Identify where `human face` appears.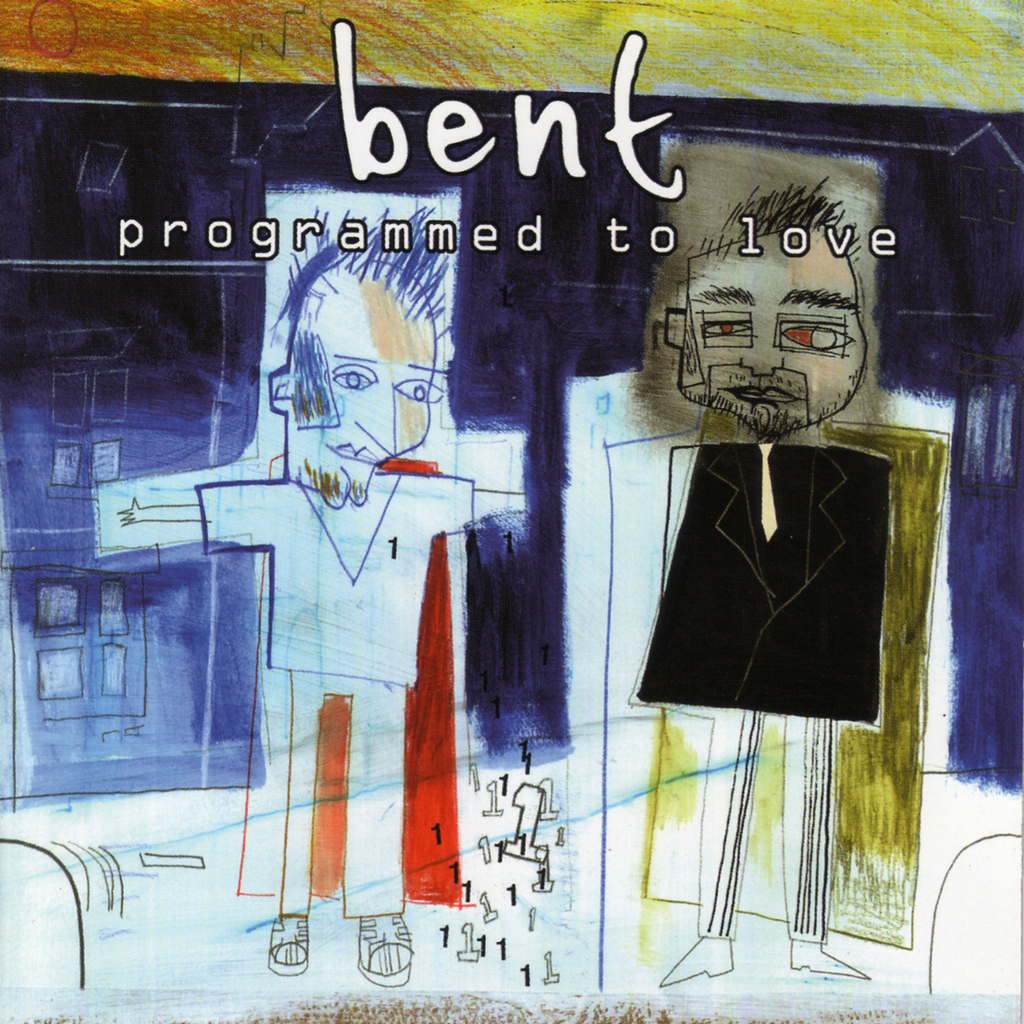
Appears at <bbox>694, 237, 862, 431</bbox>.
